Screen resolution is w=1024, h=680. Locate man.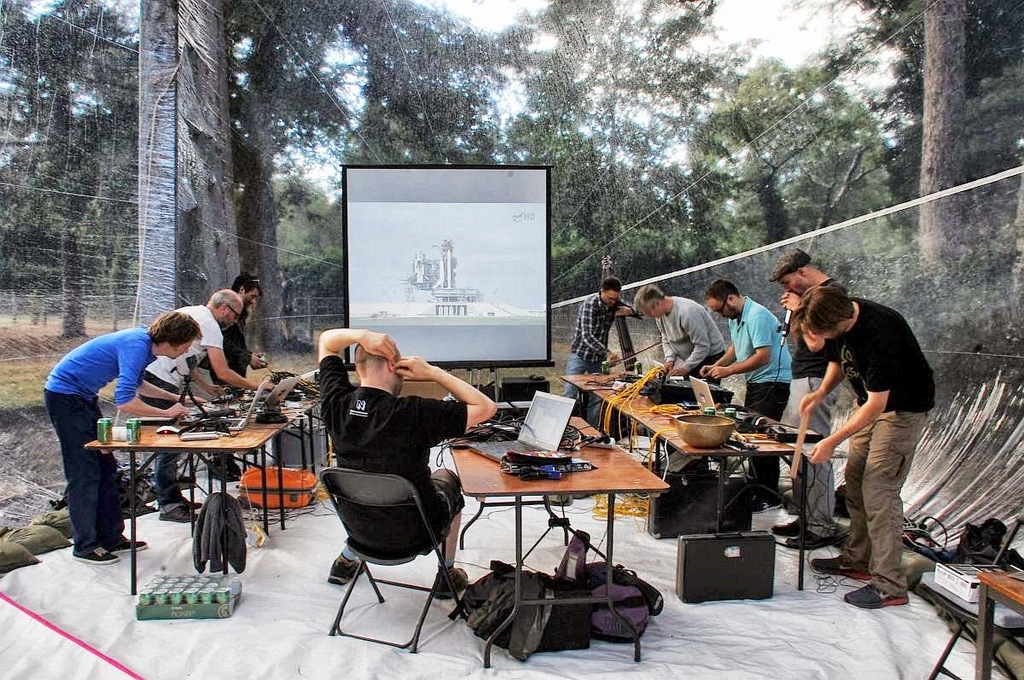
region(633, 289, 731, 387).
